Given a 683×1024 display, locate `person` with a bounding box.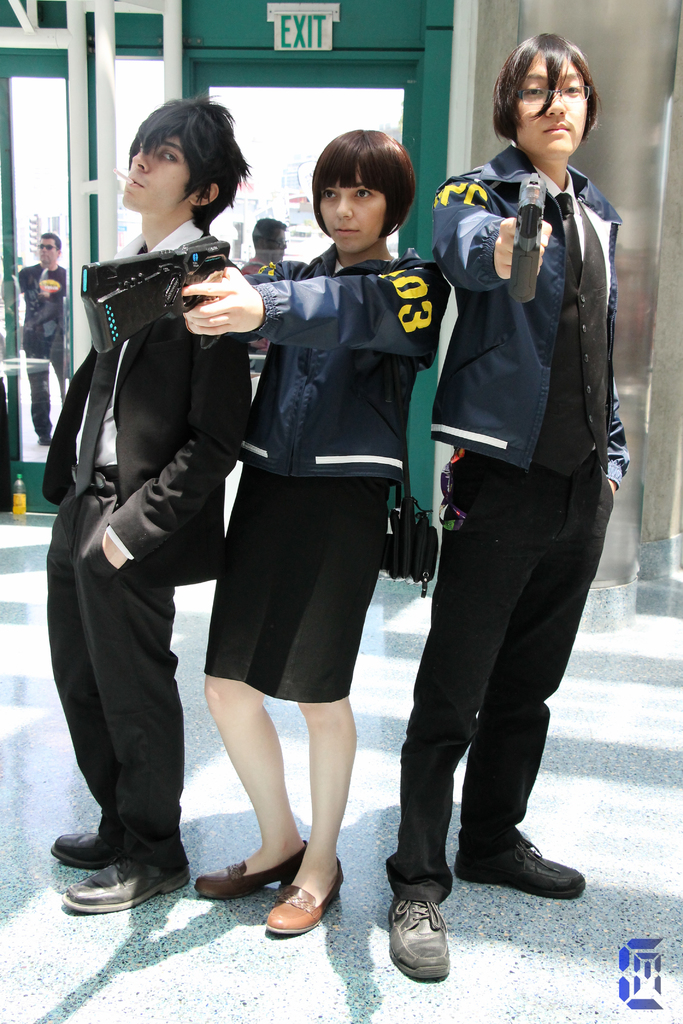
Located: select_region(41, 95, 251, 913).
